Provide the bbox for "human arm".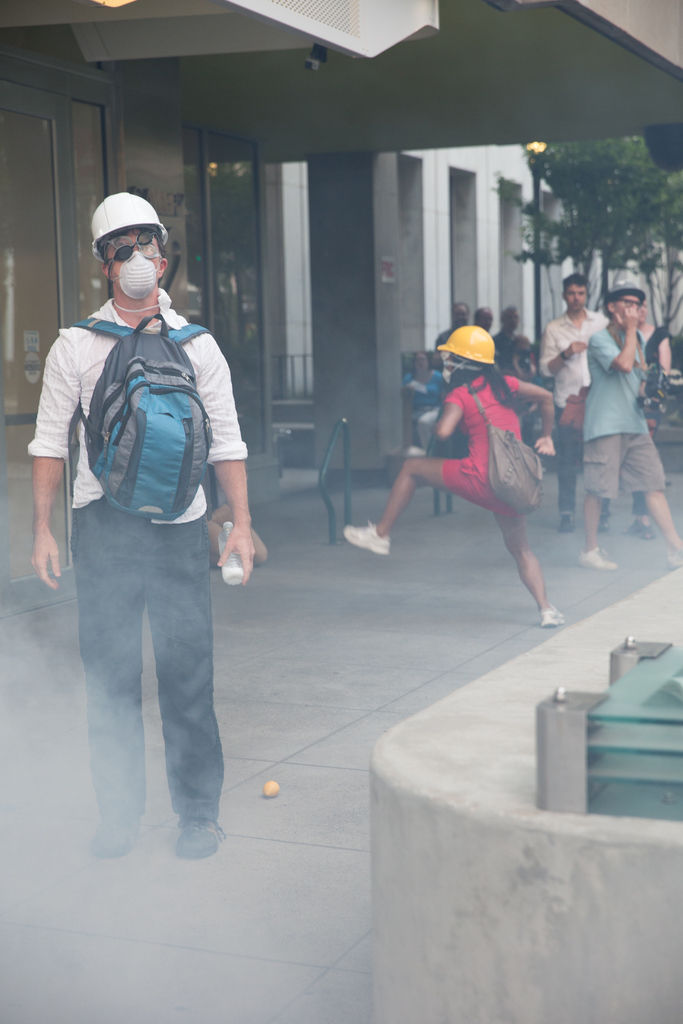
(194,337,258,588).
